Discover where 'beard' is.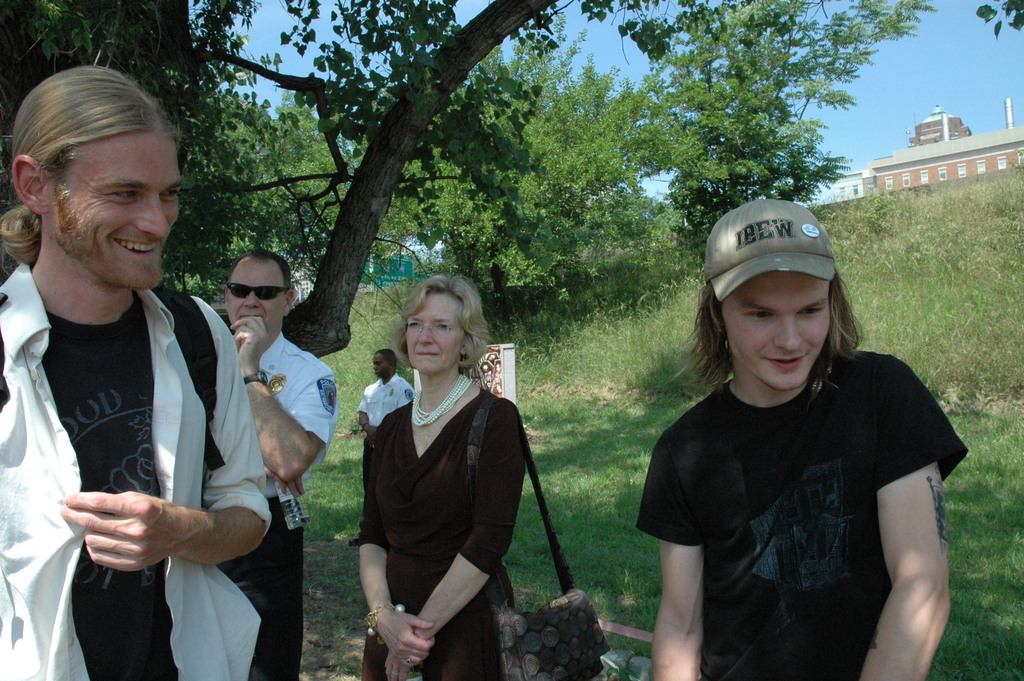
Discovered at 54/186/166/295.
